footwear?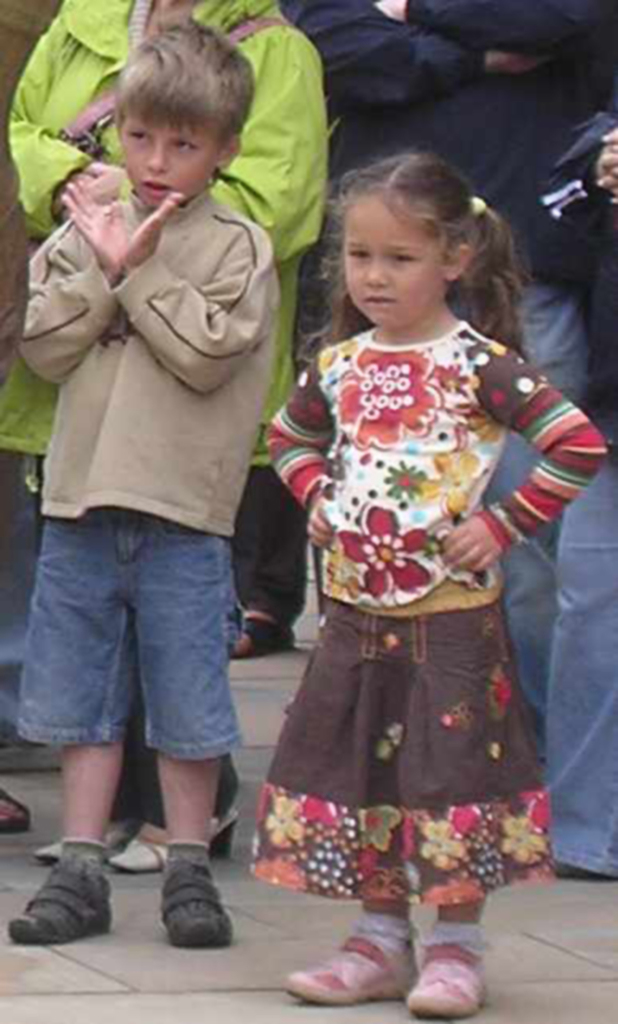
{"x1": 291, "y1": 931, "x2": 413, "y2": 1010}
